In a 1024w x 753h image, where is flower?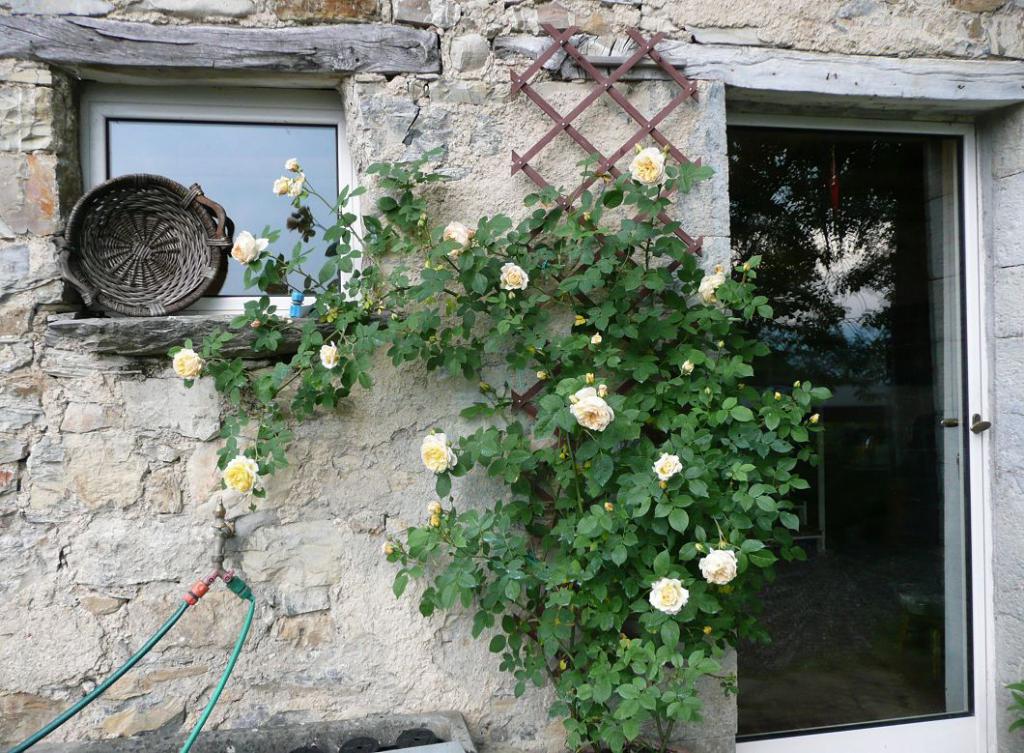
[x1=498, y1=262, x2=531, y2=295].
